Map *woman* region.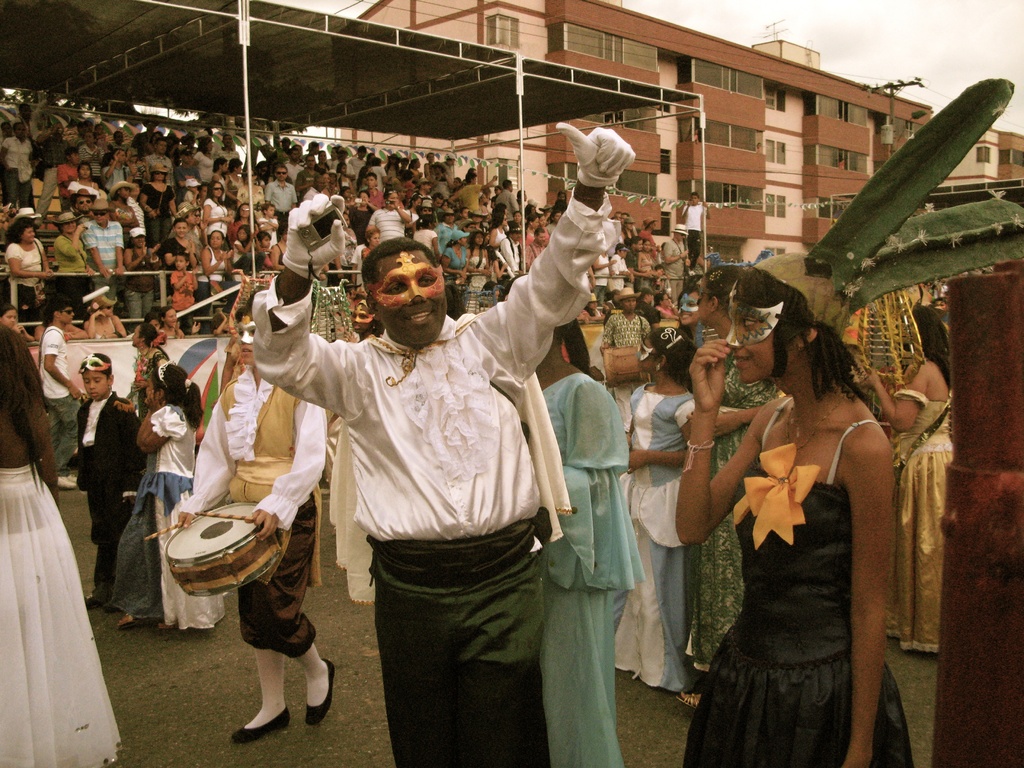
Mapped to bbox=(524, 214, 538, 249).
